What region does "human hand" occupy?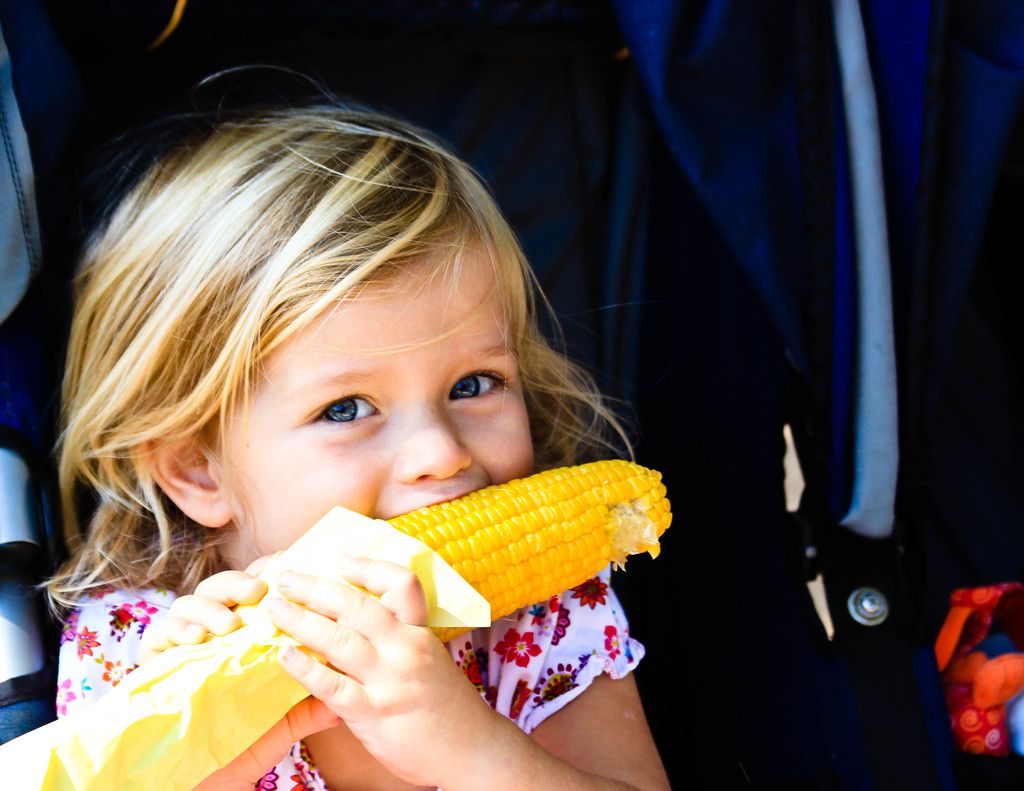
(x1=136, y1=548, x2=342, y2=783).
